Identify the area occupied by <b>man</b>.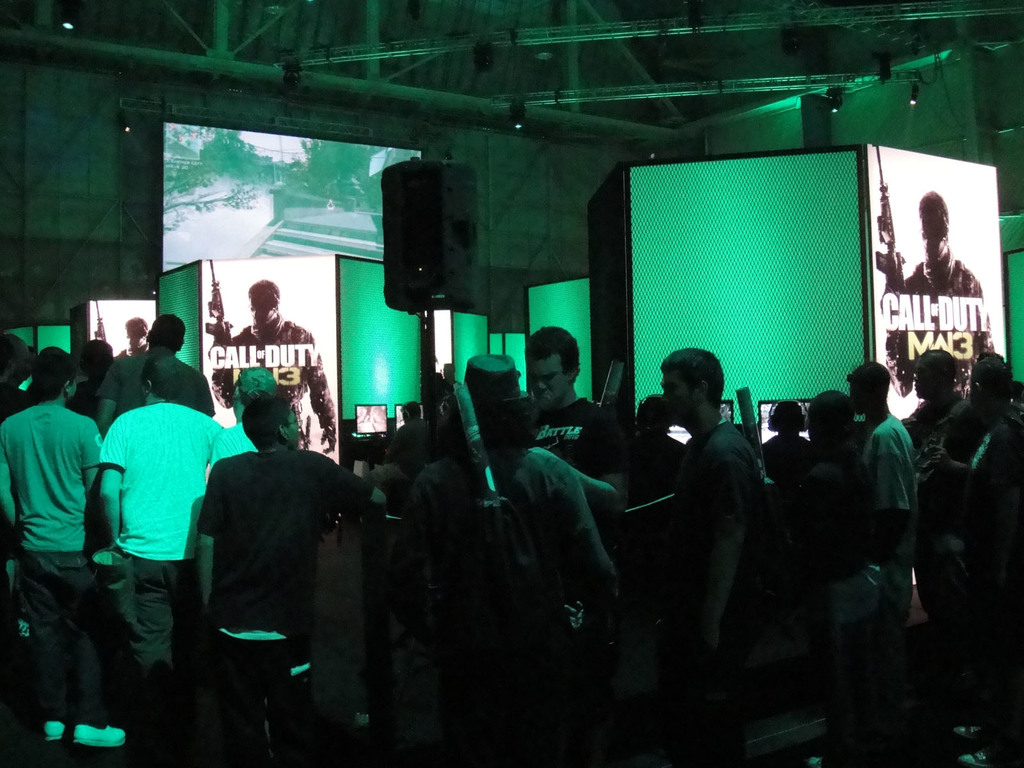
Area: <bbox>193, 392, 387, 767</bbox>.
